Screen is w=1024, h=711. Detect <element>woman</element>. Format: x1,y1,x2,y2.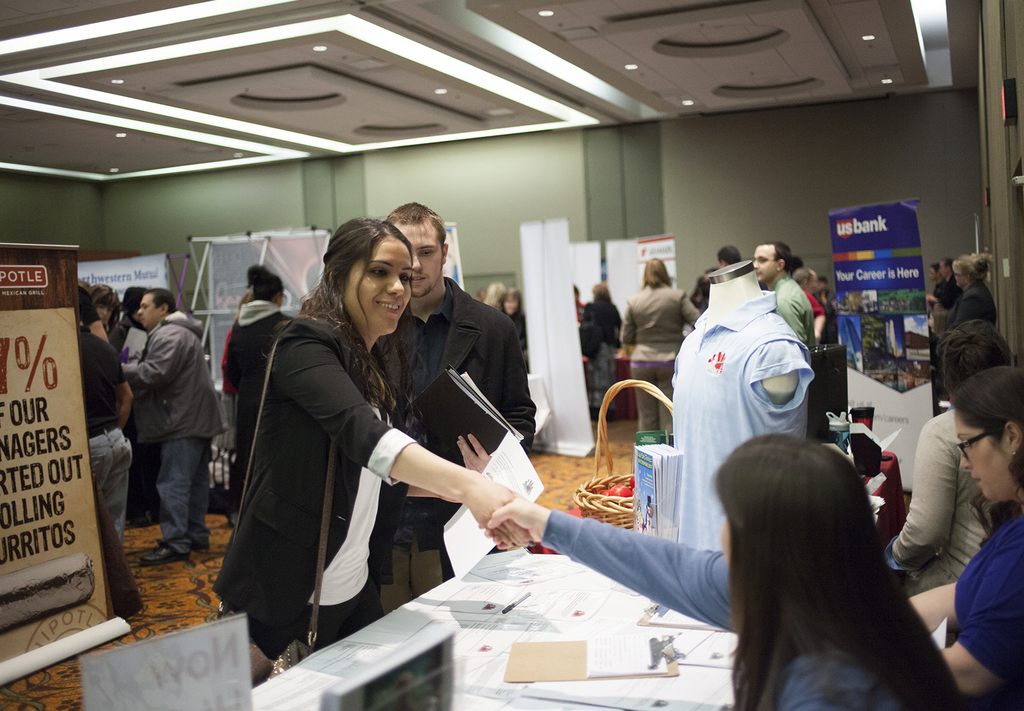
216,265,304,512.
